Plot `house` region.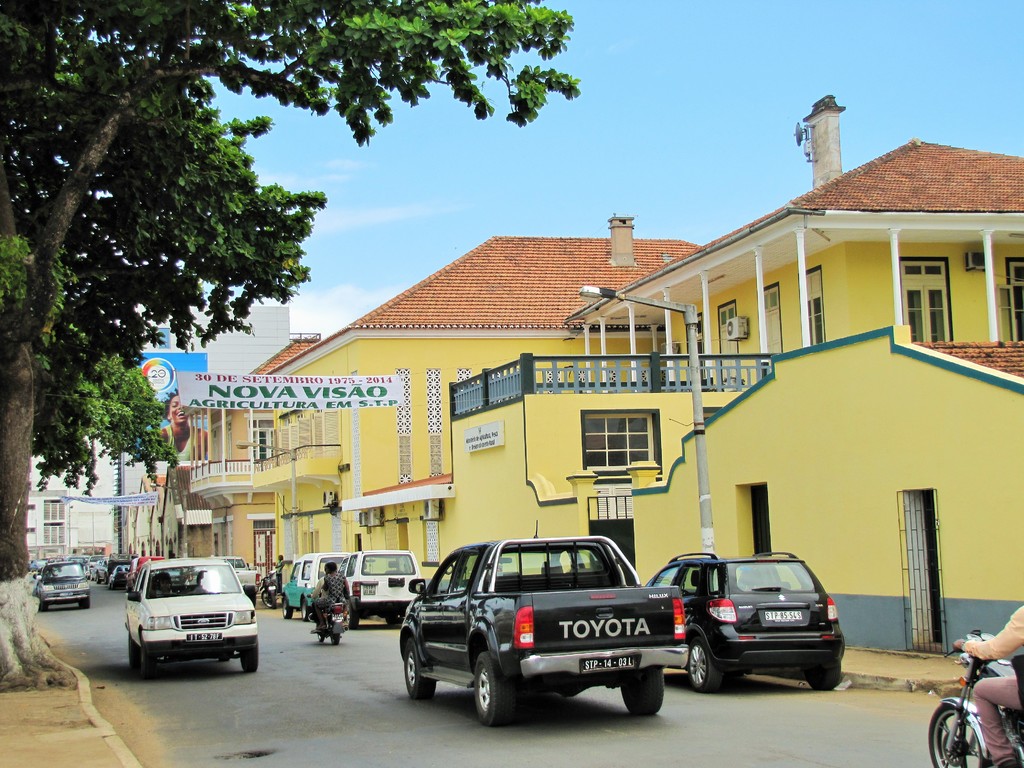
Plotted at {"x1": 115, "y1": 295, "x2": 293, "y2": 457}.
